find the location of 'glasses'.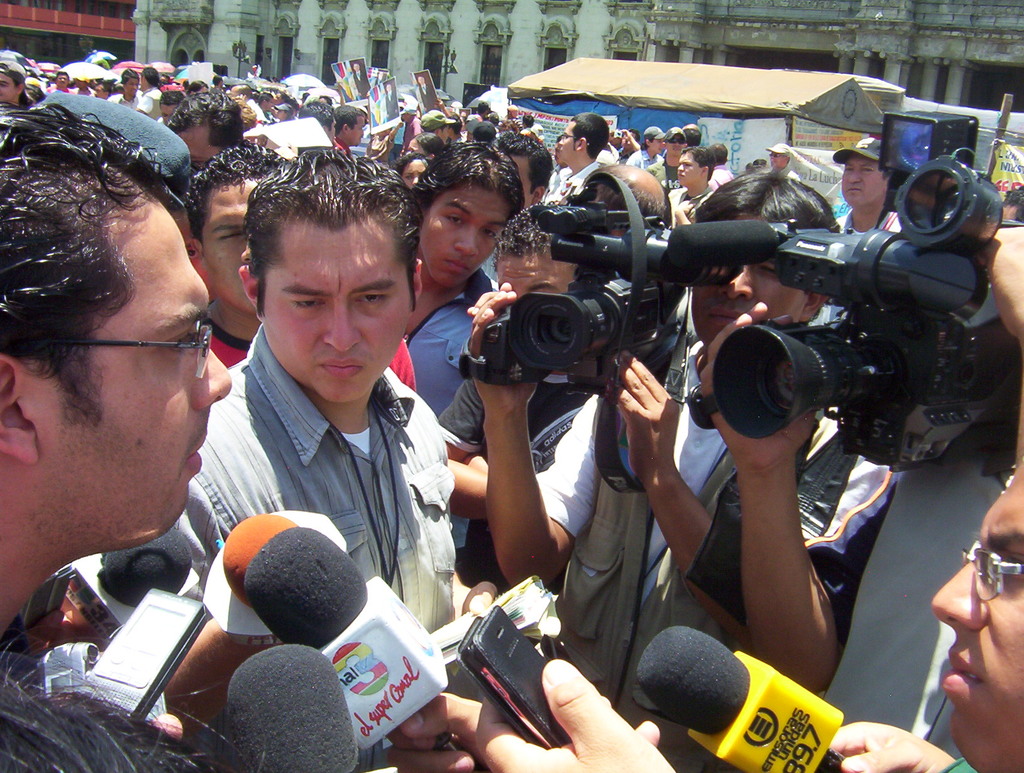
Location: bbox(29, 305, 227, 400).
